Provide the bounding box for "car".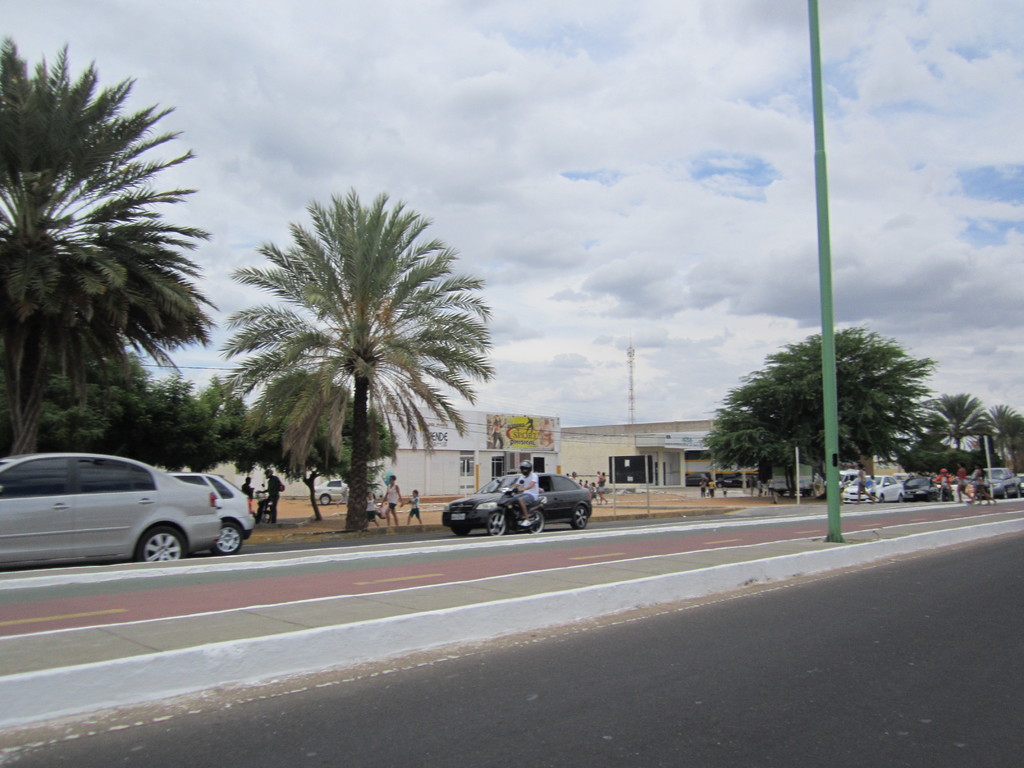
crop(967, 467, 1020, 497).
